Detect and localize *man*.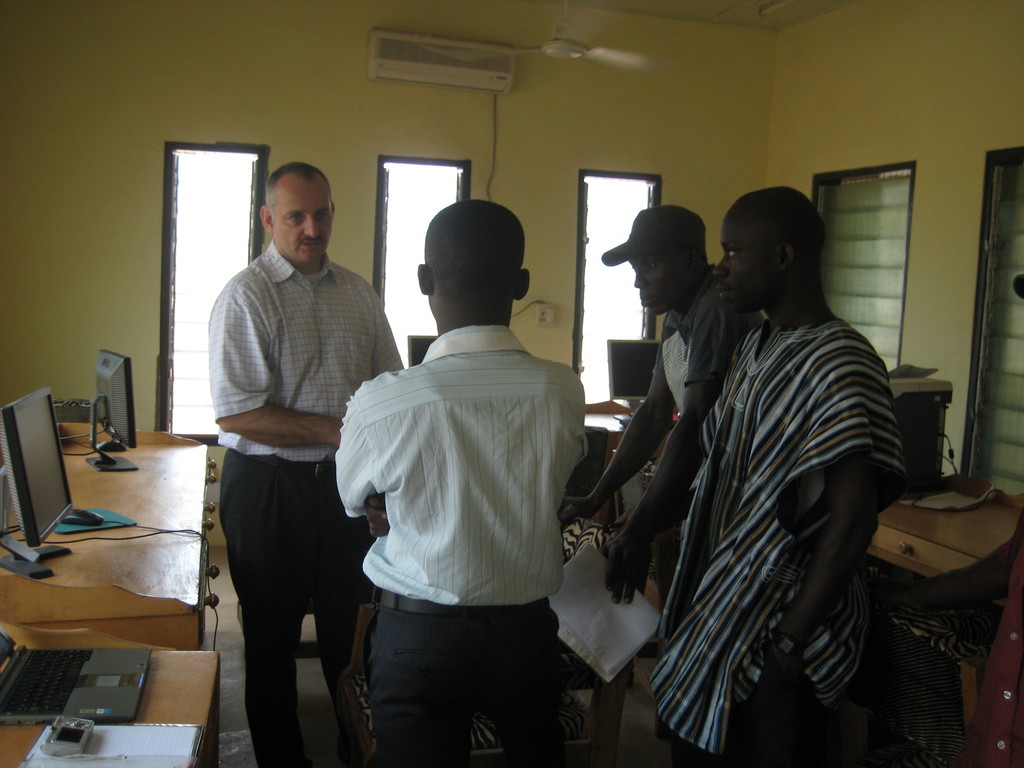
Localized at locate(641, 188, 907, 767).
